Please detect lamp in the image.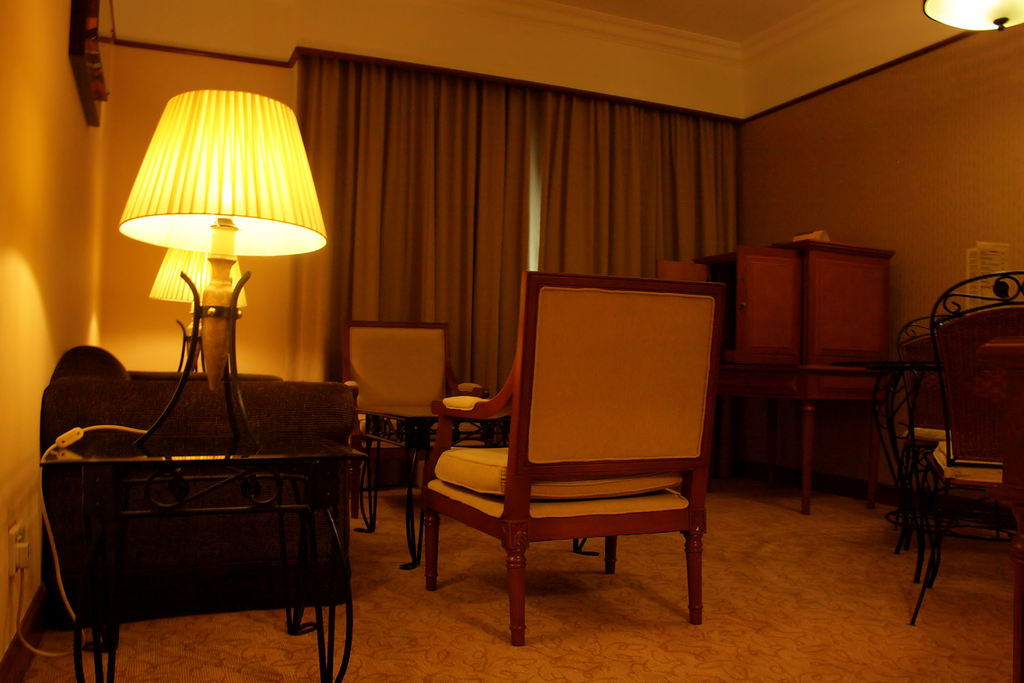
<bbox>127, 245, 286, 383</bbox>.
